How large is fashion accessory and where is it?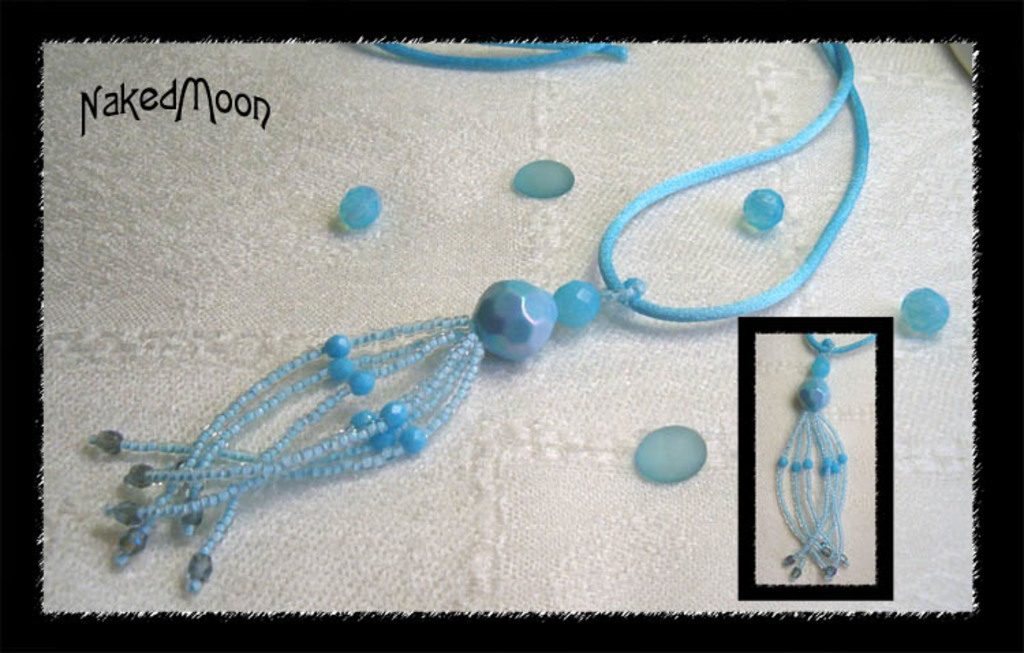
Bounding box: 632/423/707/482.
